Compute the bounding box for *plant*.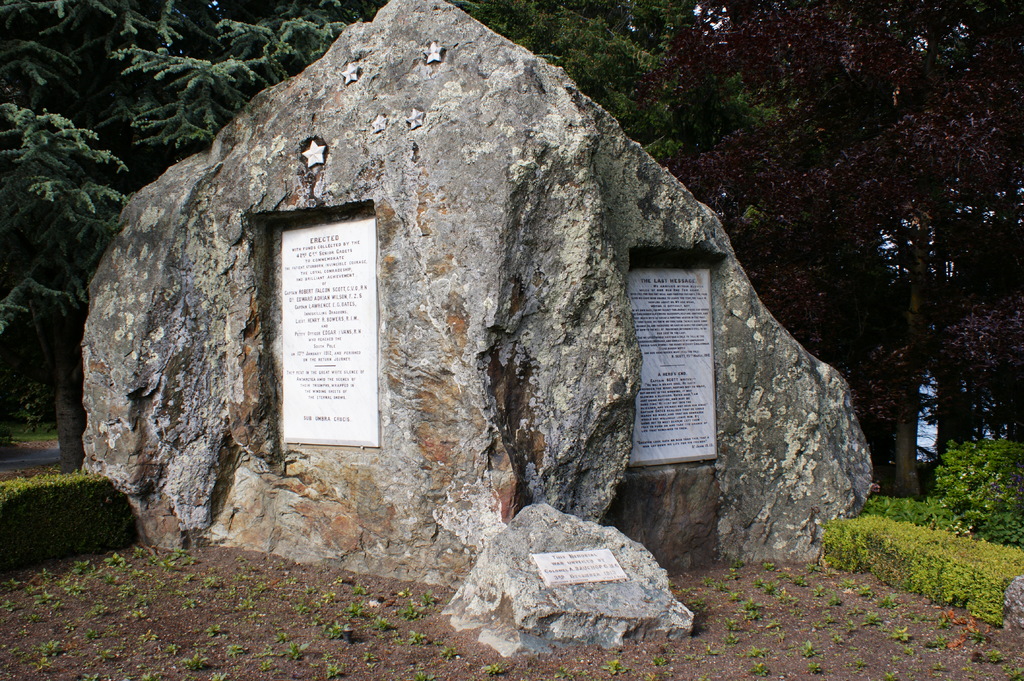
rect(163, 646, 184, 656).
